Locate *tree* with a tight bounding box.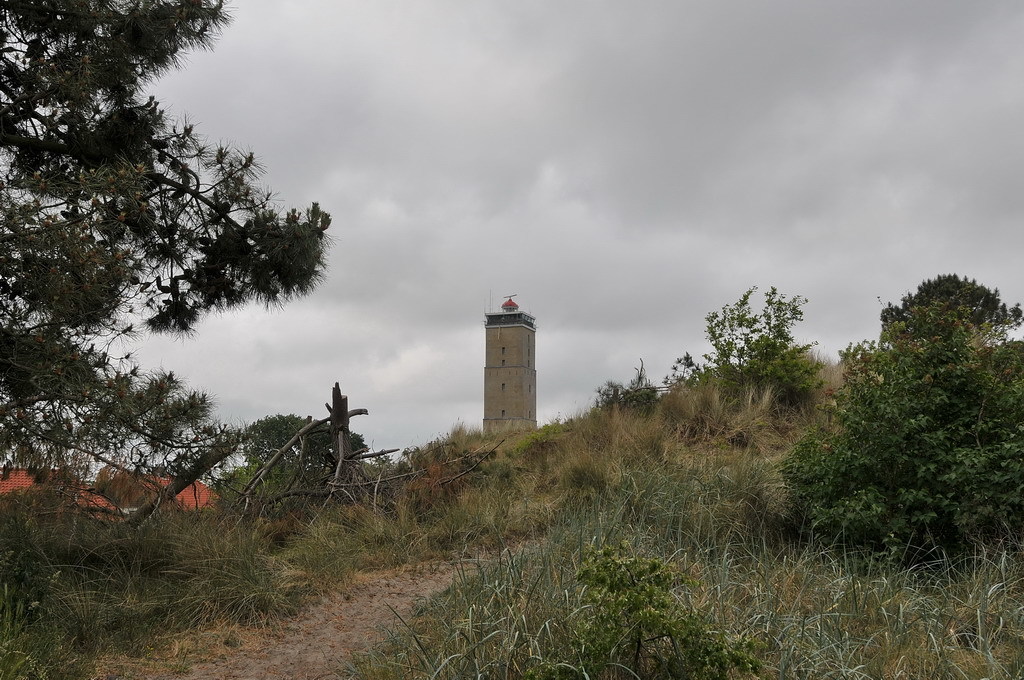
[left=771, top=315, right=1023, bottom=563].
